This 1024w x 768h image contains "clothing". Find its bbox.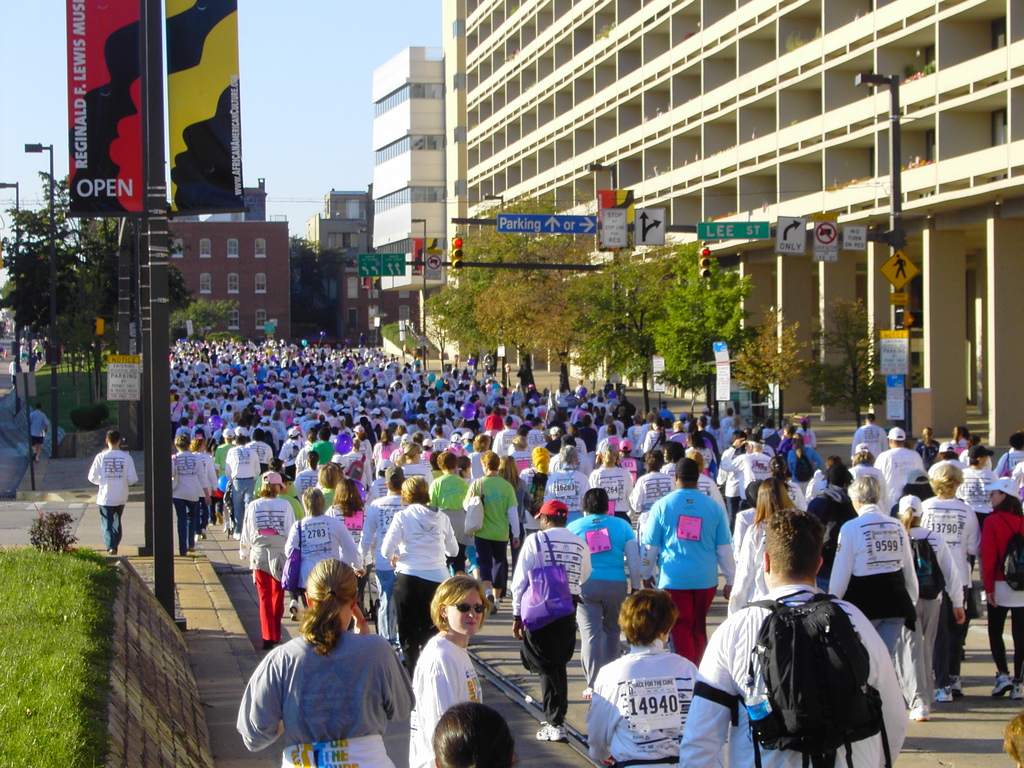
box=[468, 465, 527, 600].
